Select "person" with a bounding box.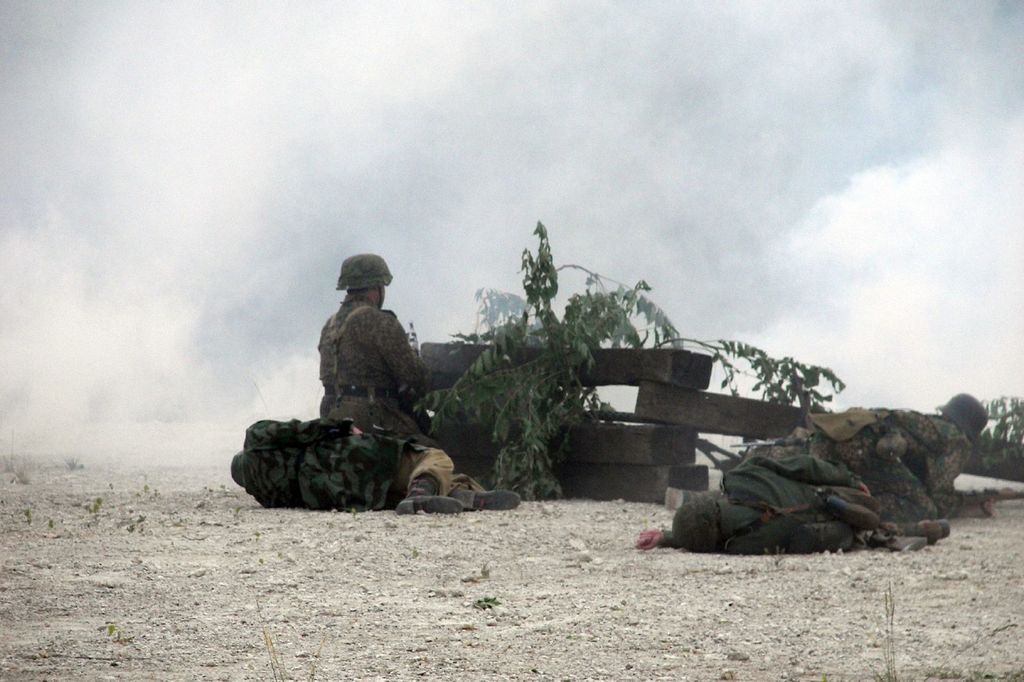
select_region(323, 255, 430, 440).
